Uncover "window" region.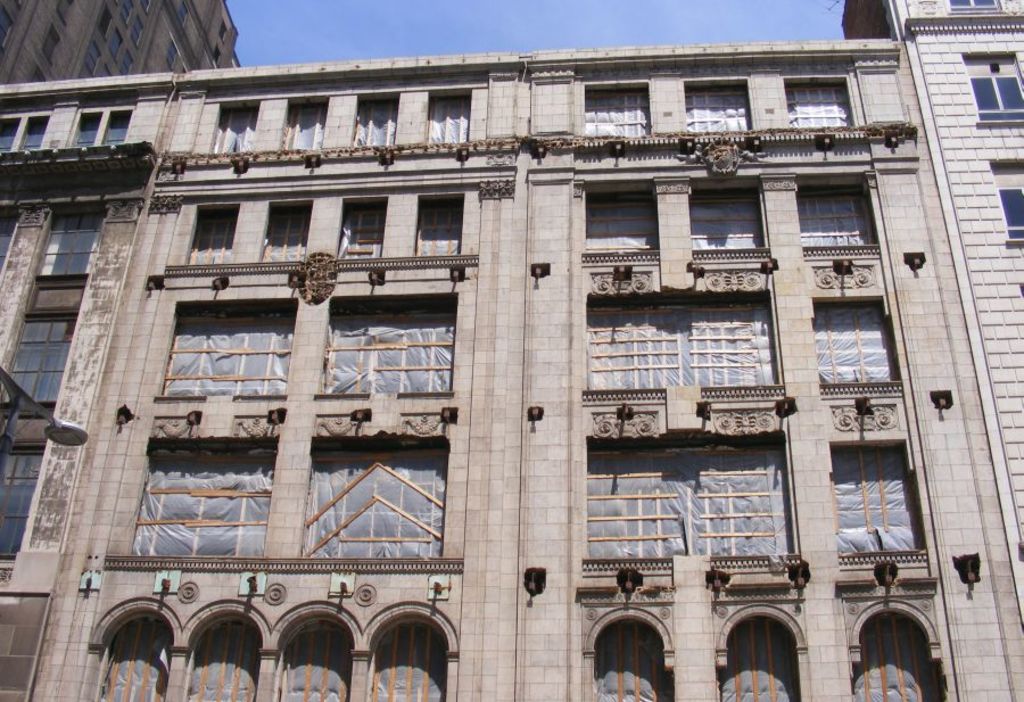
Uncovered: 811, 296, 895, 386.
